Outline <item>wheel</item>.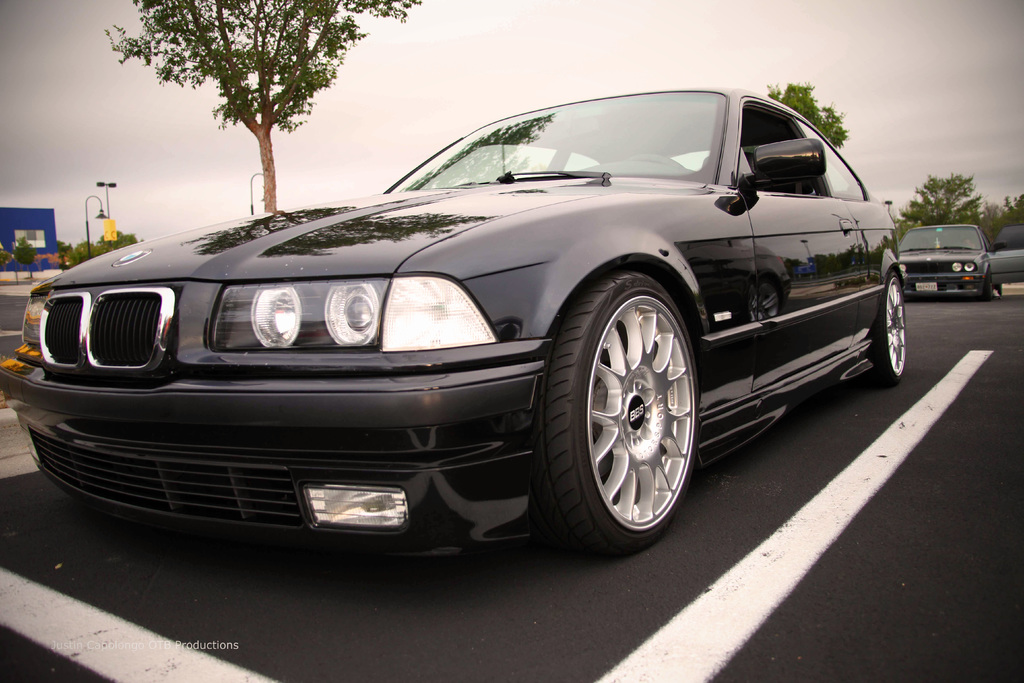
Outline: [x1=872, y1=270, x2=906, y2=381].
